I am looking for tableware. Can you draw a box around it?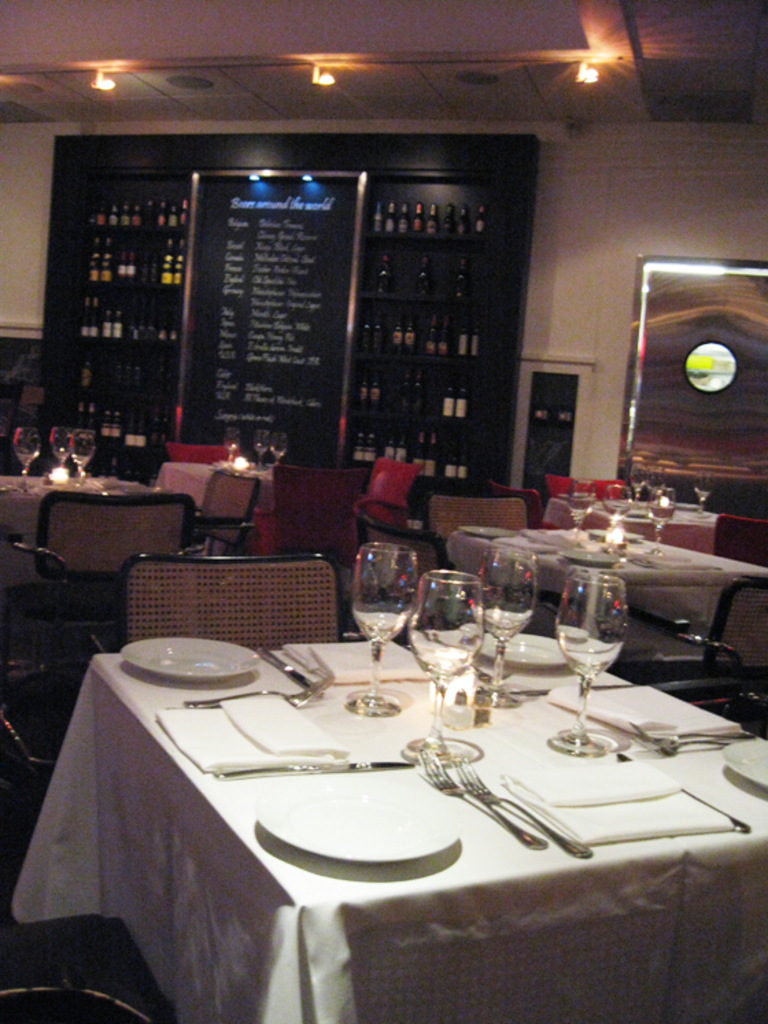
Sure, the bounding box is crop(402, 570, 485, 762).
